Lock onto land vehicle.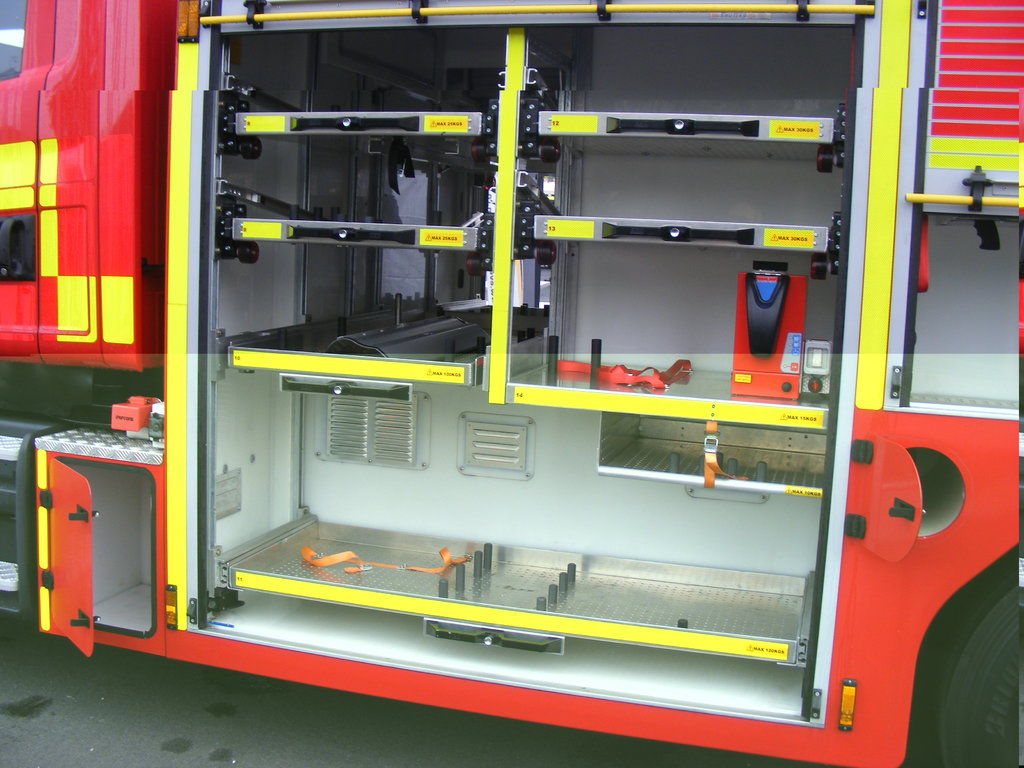
Locked: select_region(0, 0, 1023, 767).
